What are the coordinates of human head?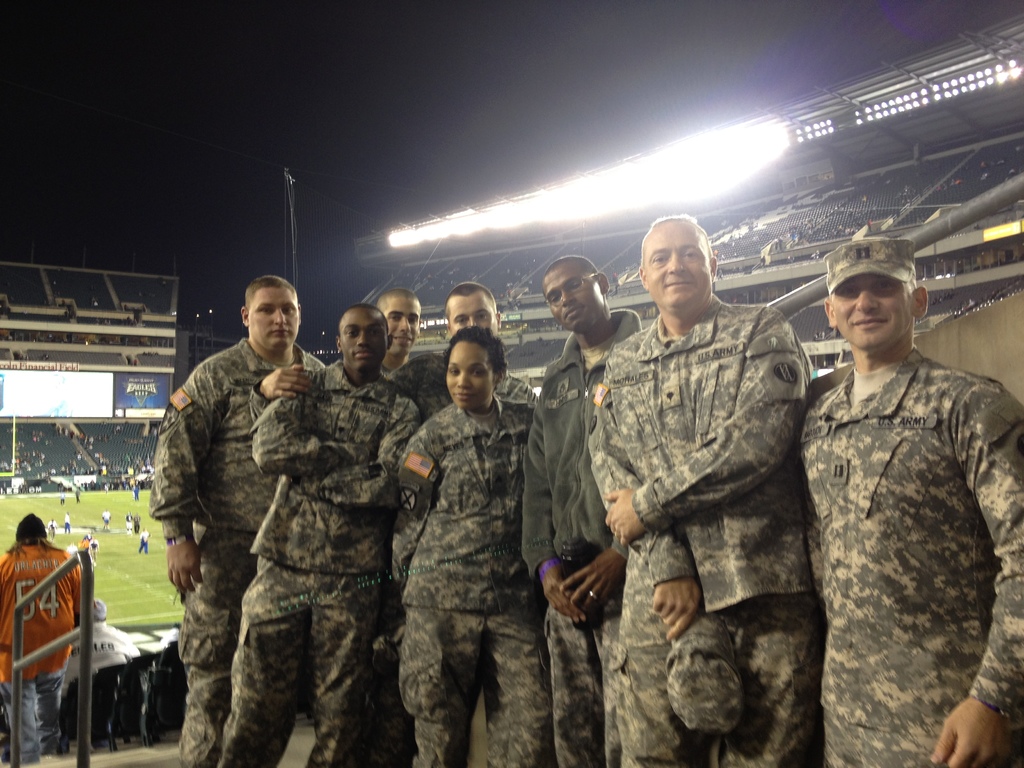
440/329/505/414.
